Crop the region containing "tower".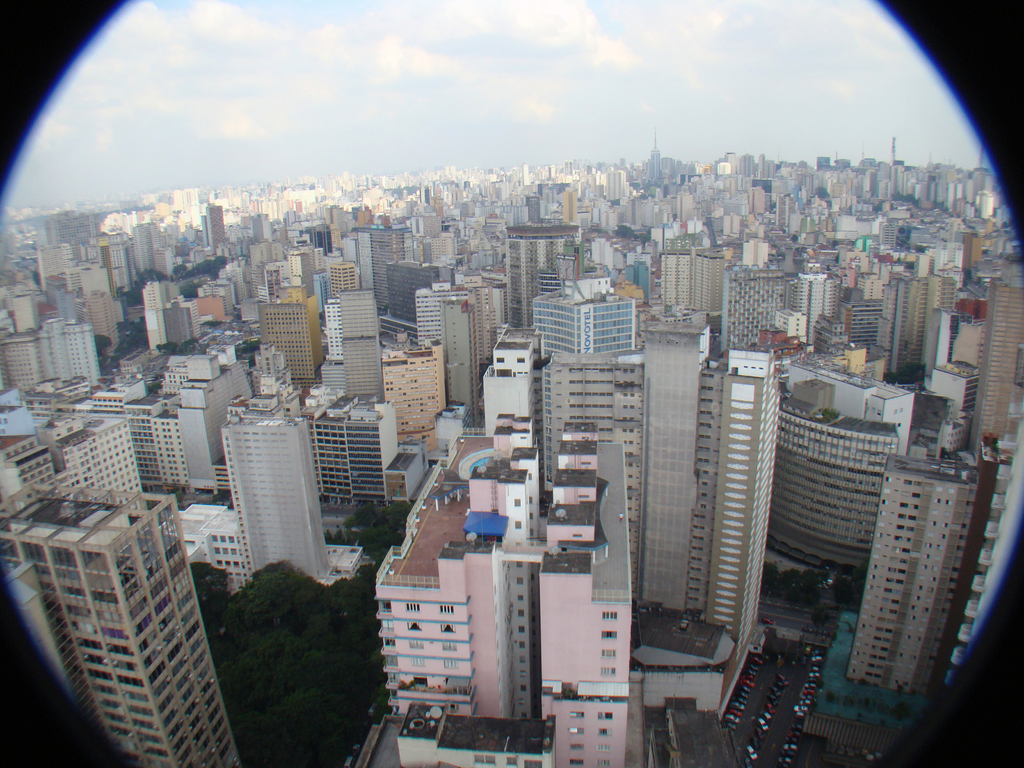
Crop region: (x1=10, y1=477, x2=247, y2=752).
